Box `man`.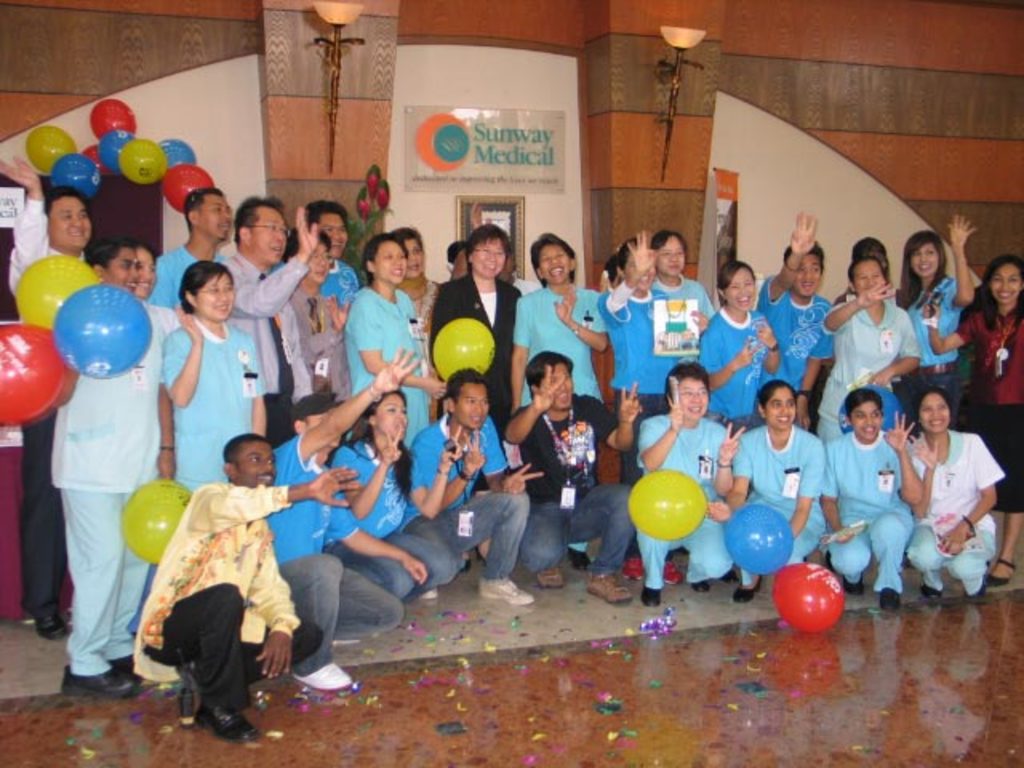
216 195 314 451.
